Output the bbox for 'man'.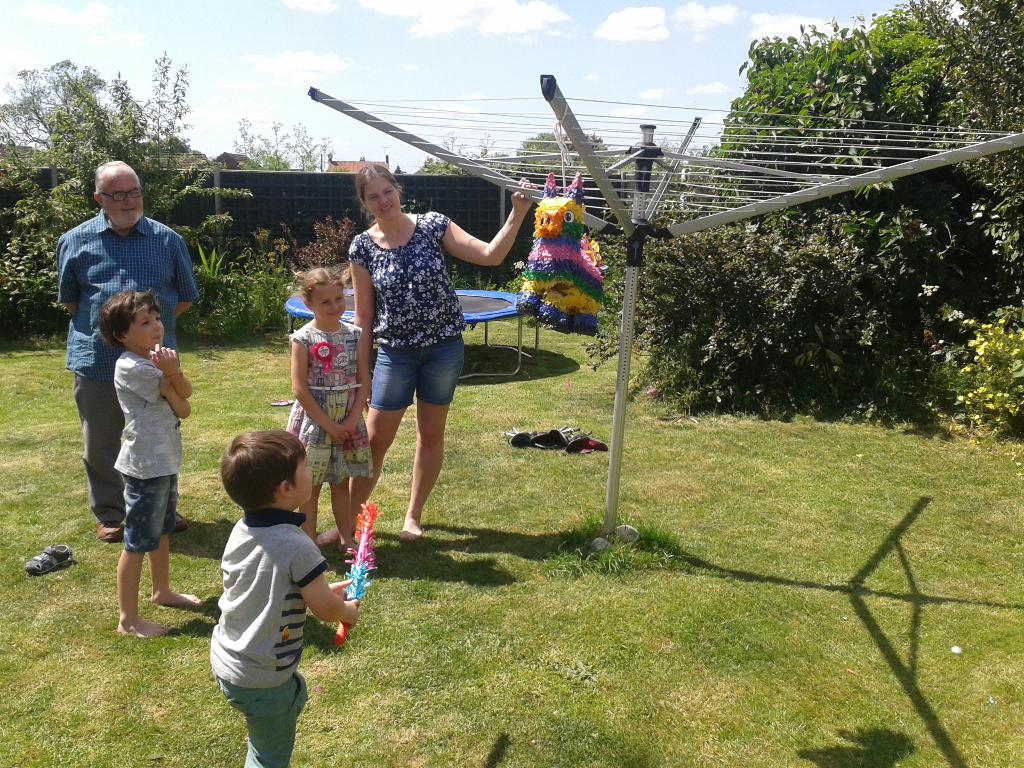
left=51, top=170, right=200, bottom=488.
